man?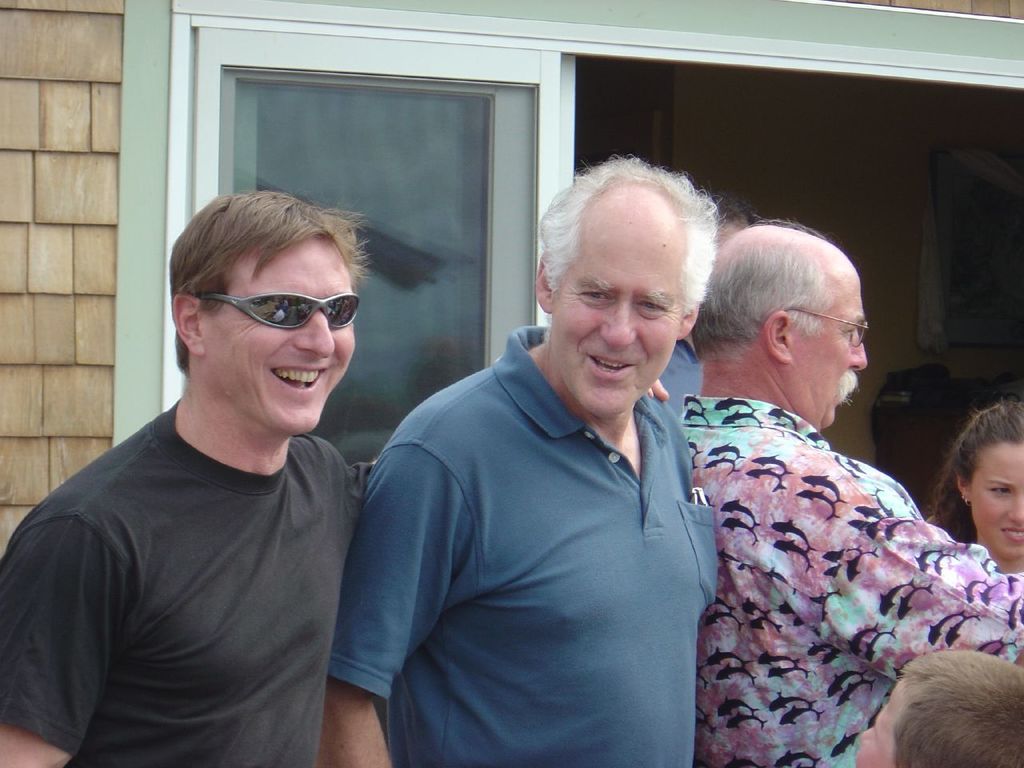
bbox=(675, 216, 1023, 767)
